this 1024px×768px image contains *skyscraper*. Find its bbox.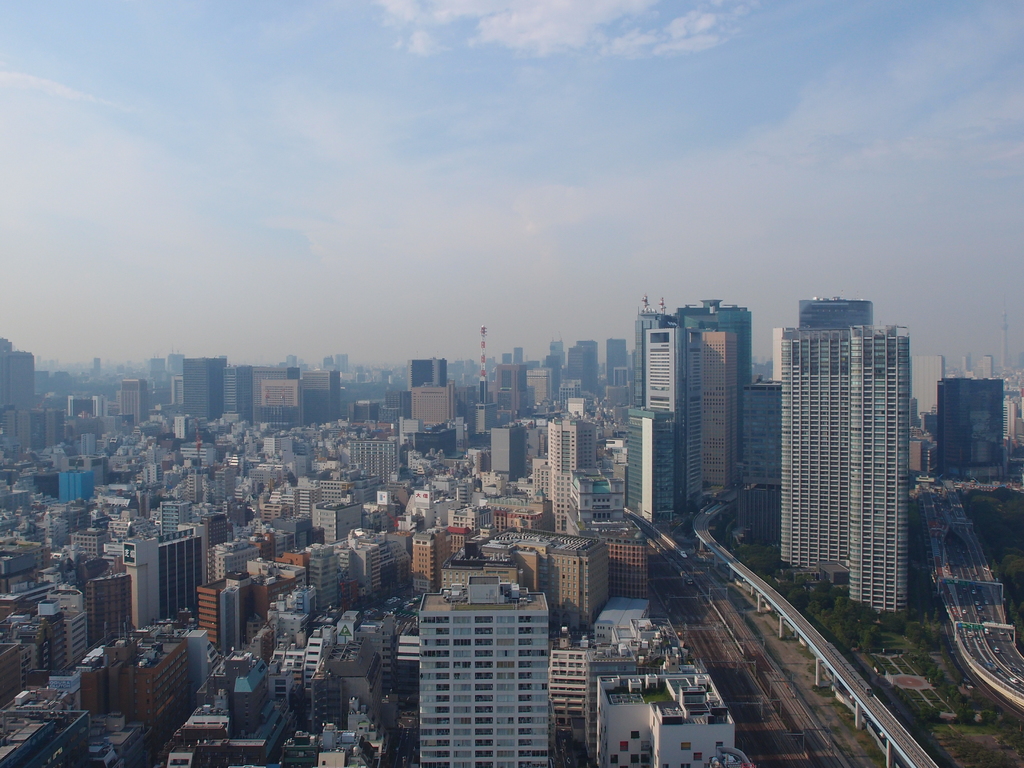
x1=618, y1=392, x2=691, y2=540.
